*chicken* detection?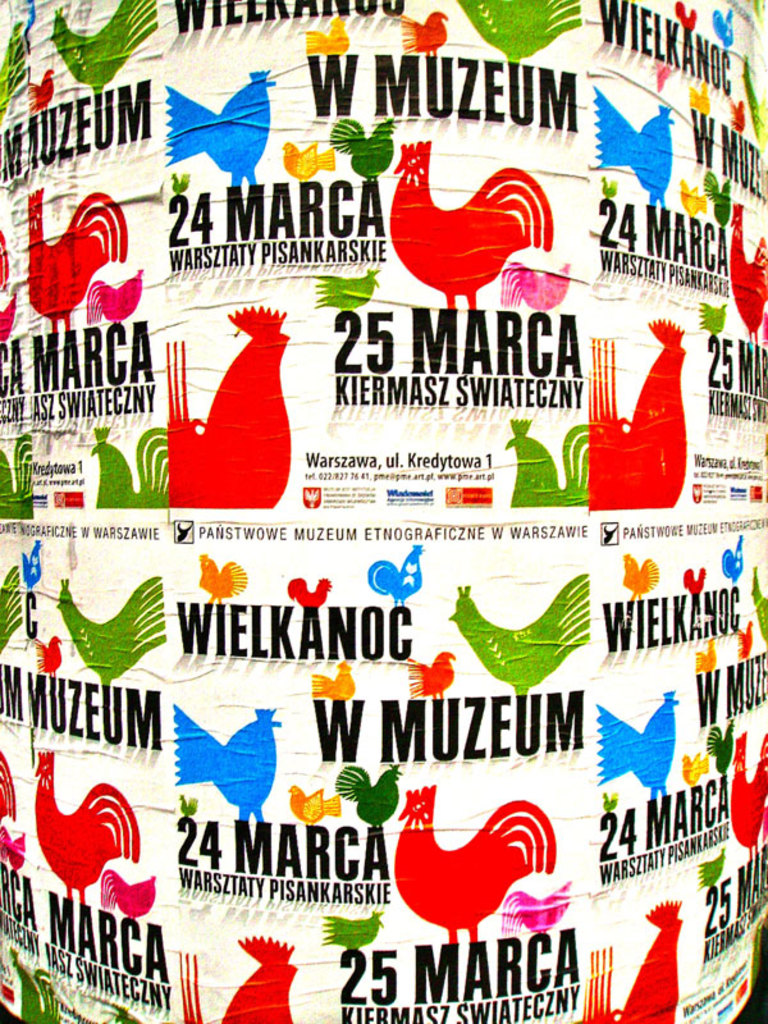
(x1=594, y1=87, x2=675, y2=209)
